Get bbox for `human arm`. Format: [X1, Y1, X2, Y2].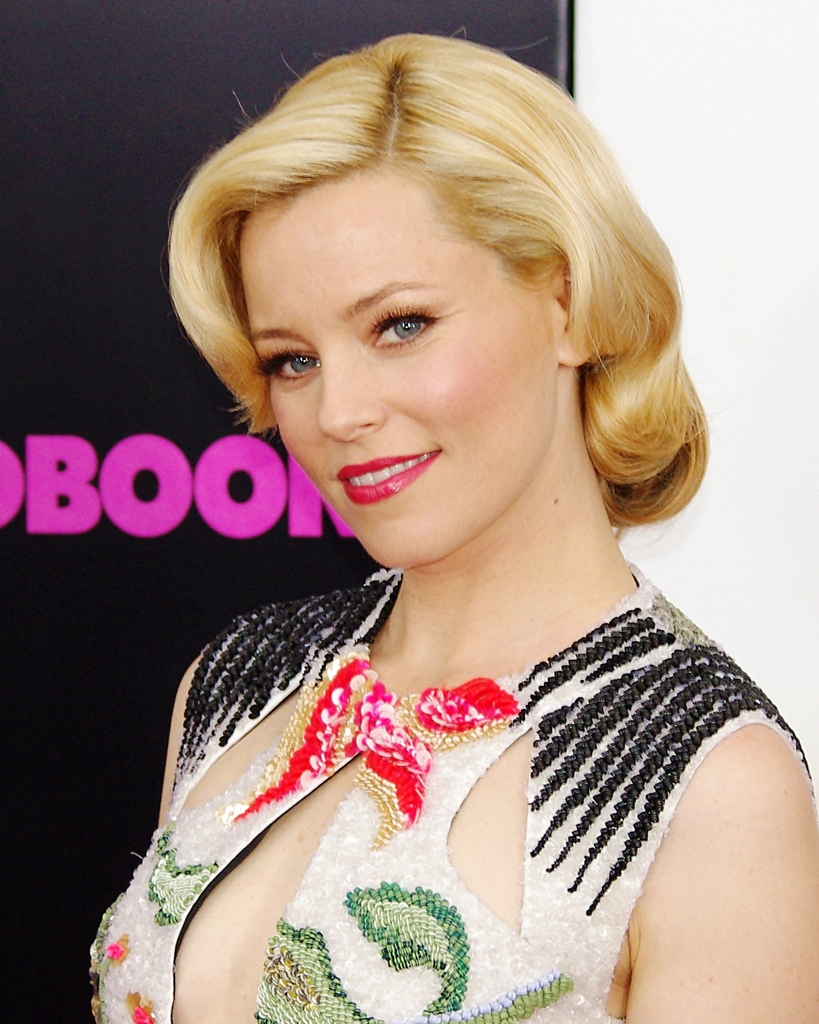
[587, 676, 794, 1004].
